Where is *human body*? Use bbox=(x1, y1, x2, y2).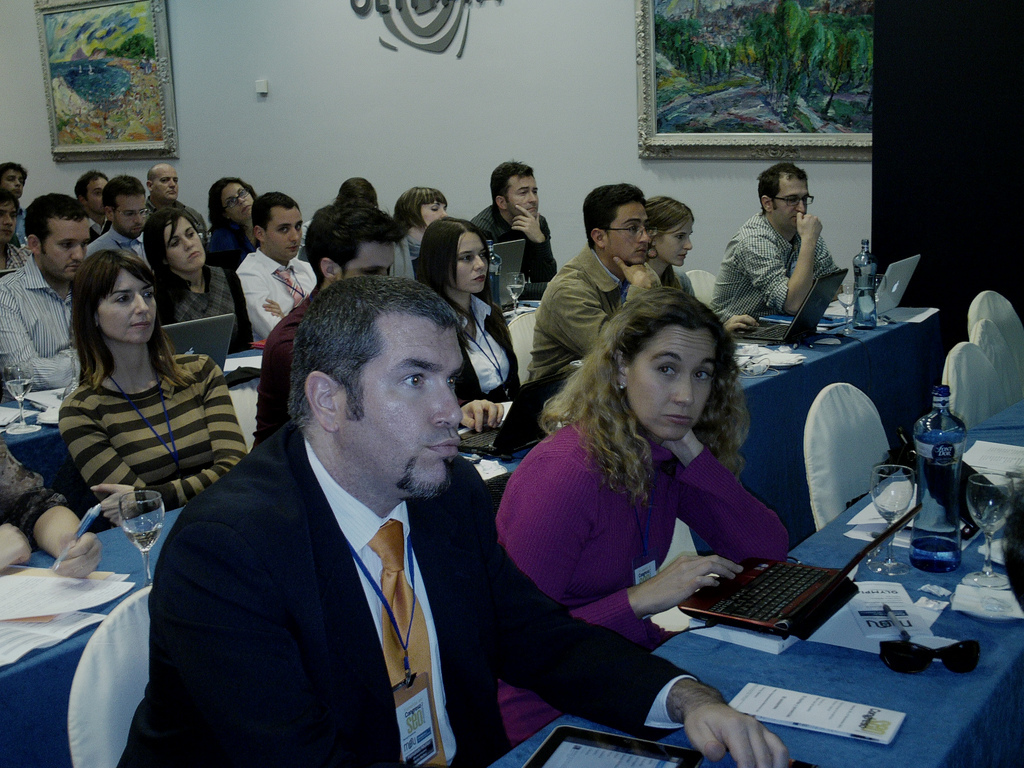
bbox=(165, 264, 253, 346).
